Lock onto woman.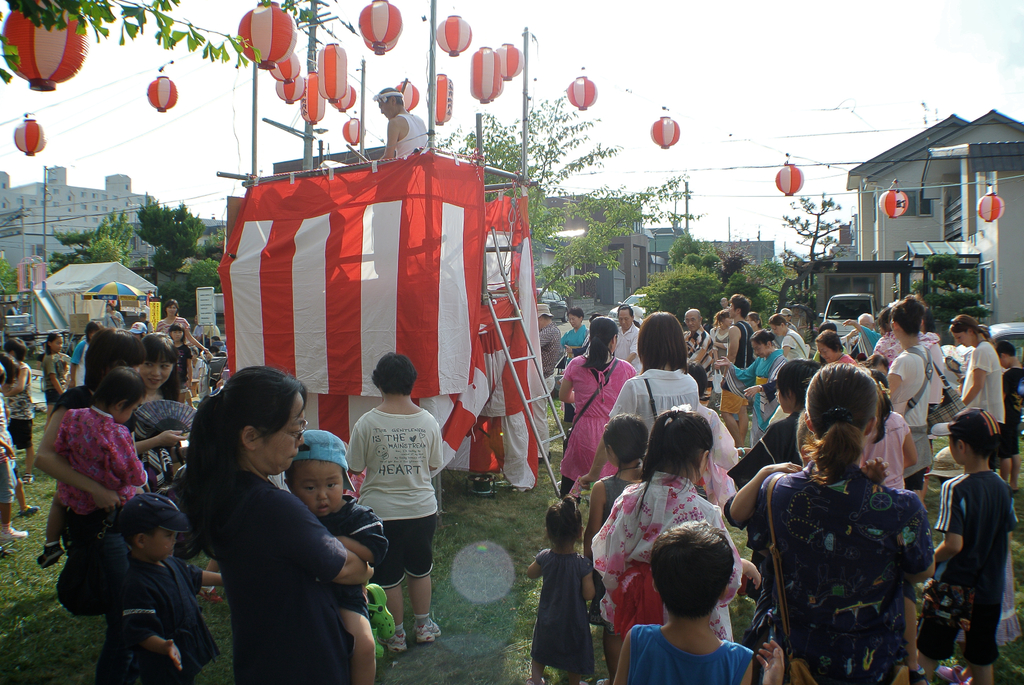
Locked: detection(756, 365, 936, 682).
